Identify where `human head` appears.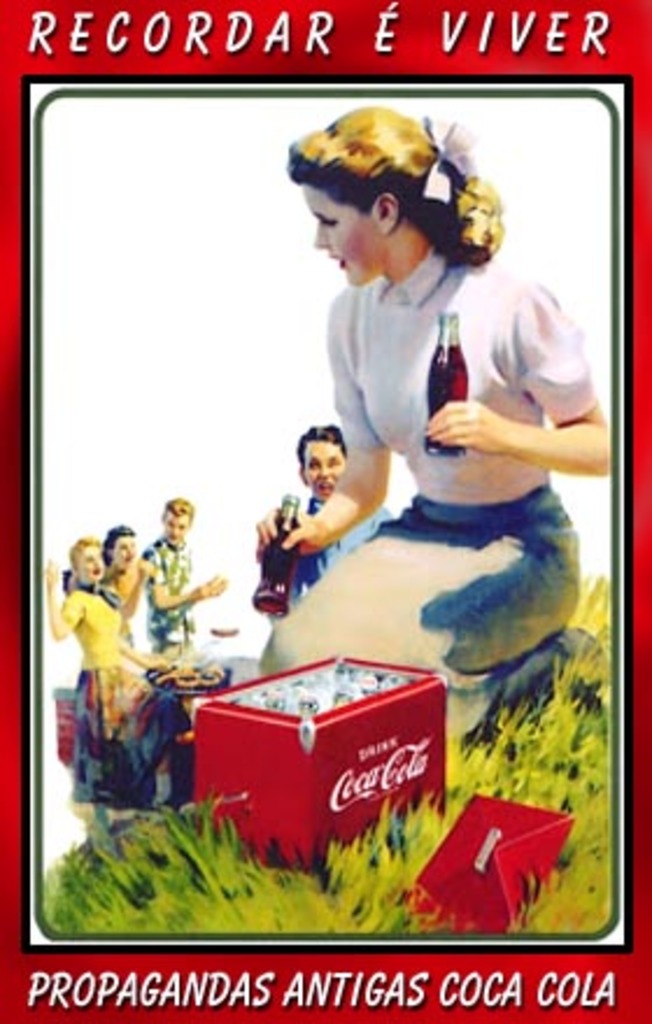
Appears at Rect(296, 421, 342, 498).
